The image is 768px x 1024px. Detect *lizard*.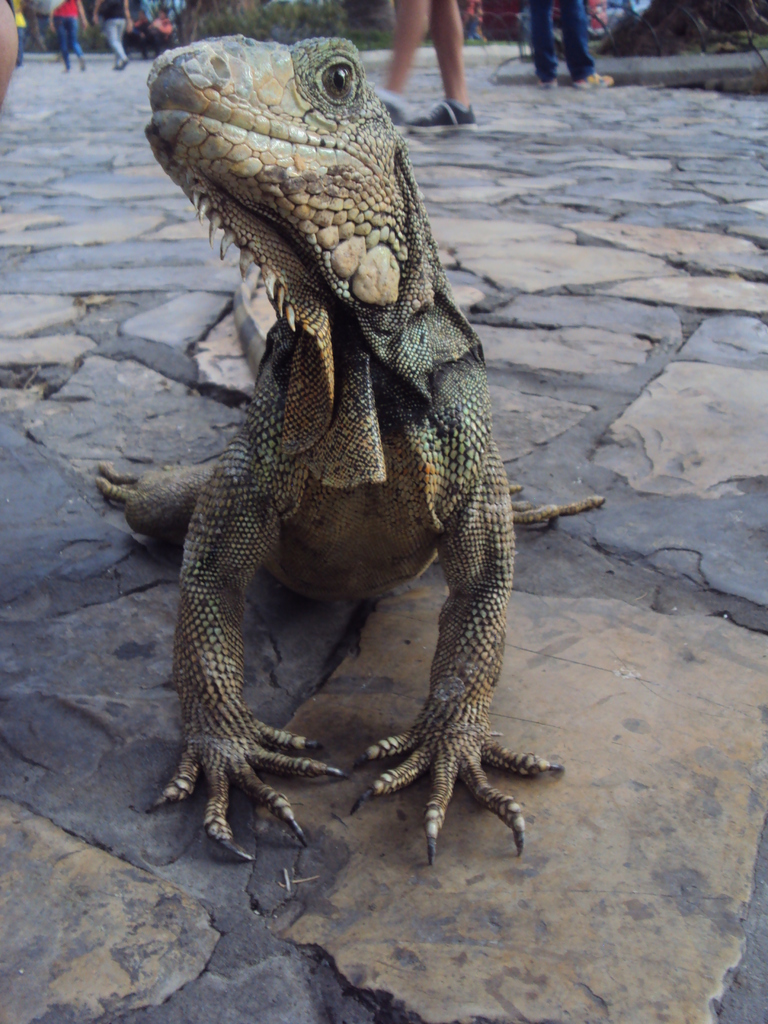
Detection: pyautogui.locateOnScreen(92, 27, 606, 867).
